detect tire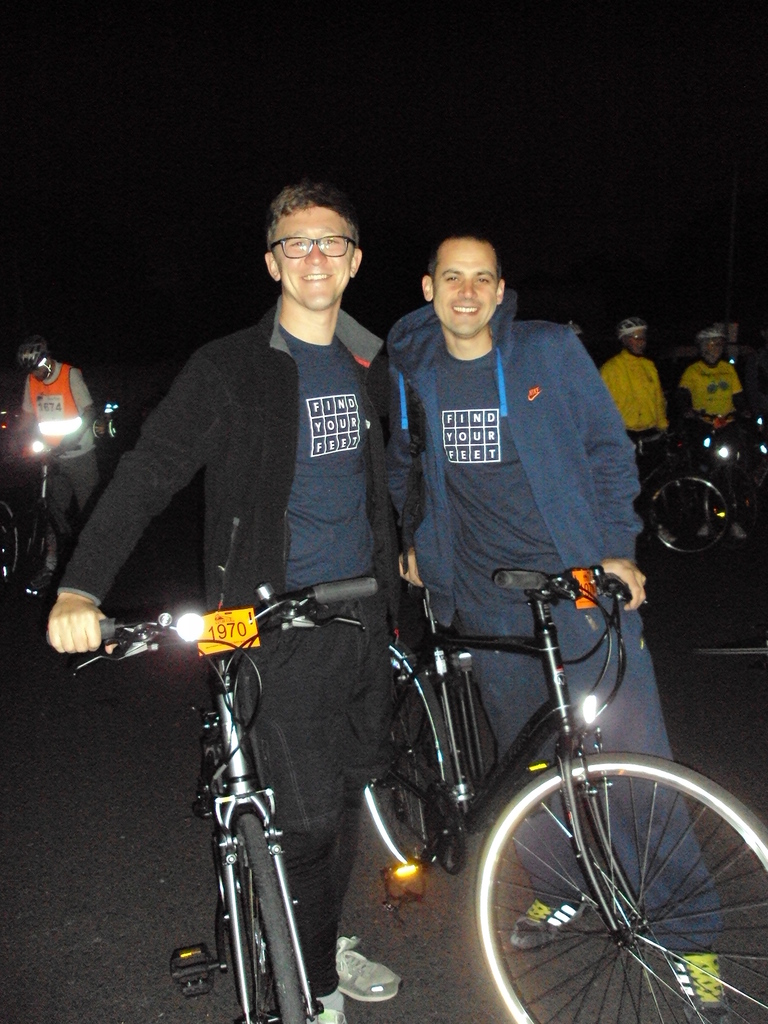
[490,734,724,1014]
